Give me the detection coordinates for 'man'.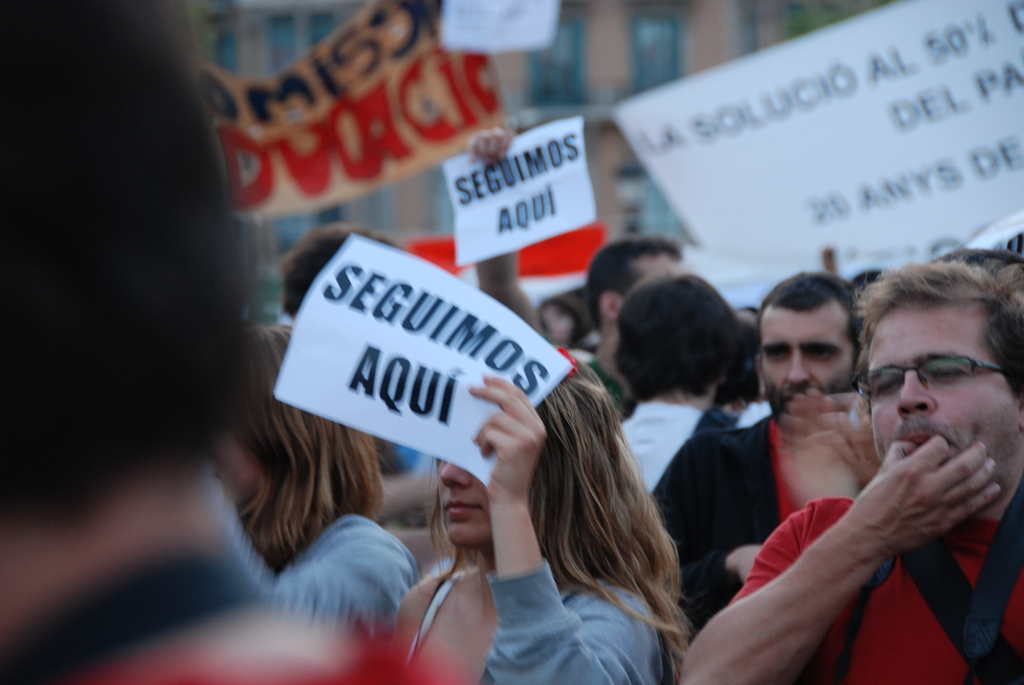
652, 271, 866, 637.
